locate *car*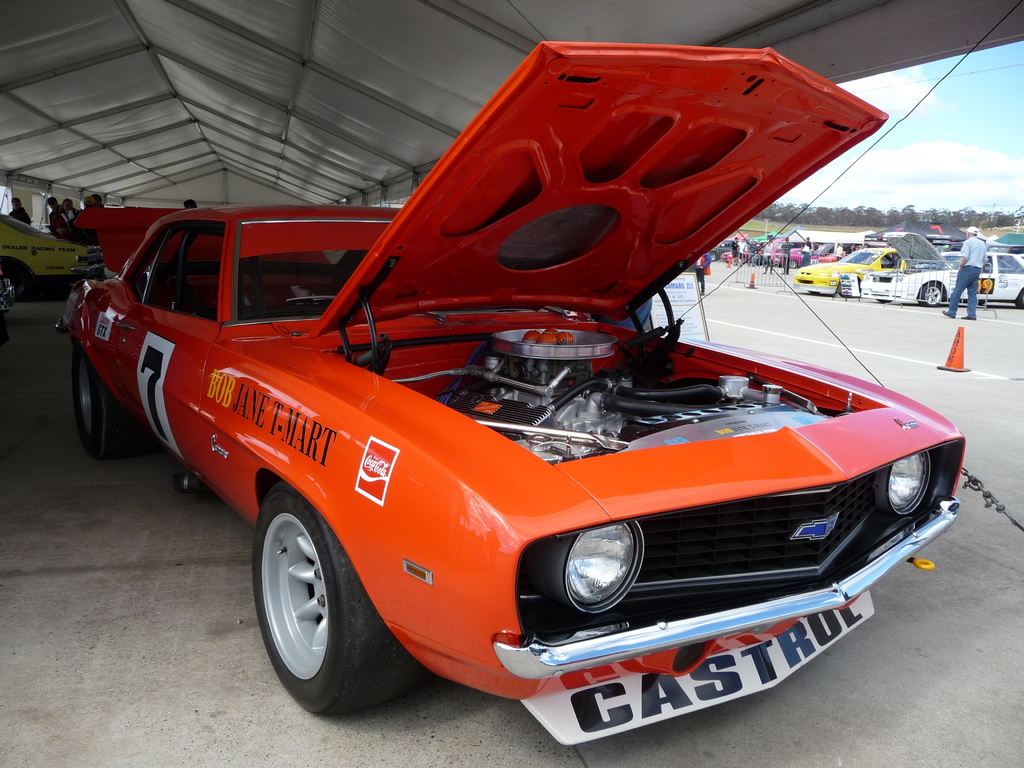
bbox(858, 253, 1023, 304)
